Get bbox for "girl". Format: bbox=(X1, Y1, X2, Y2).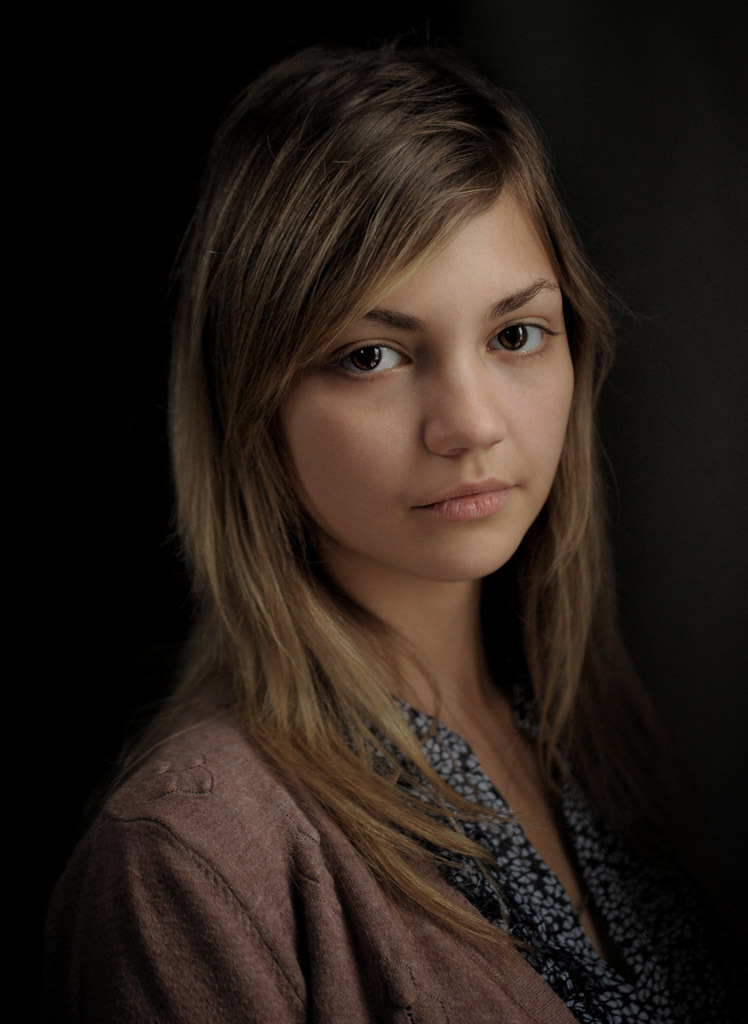
bbox=(51, 36, 710, 1023).
